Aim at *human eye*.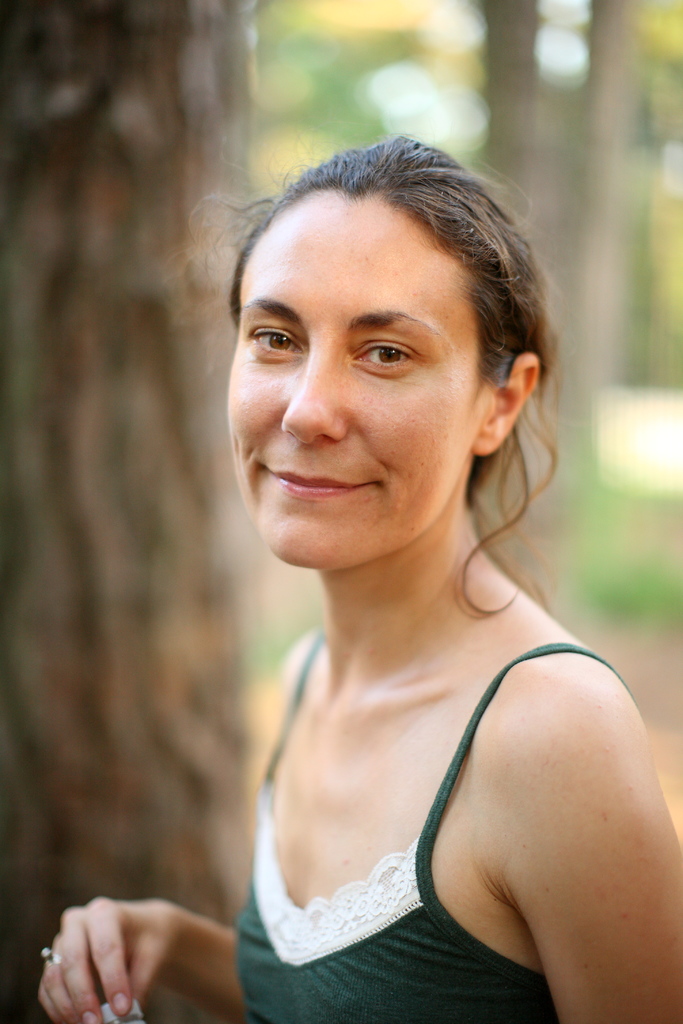
Aimed at 246 321 304 359.
